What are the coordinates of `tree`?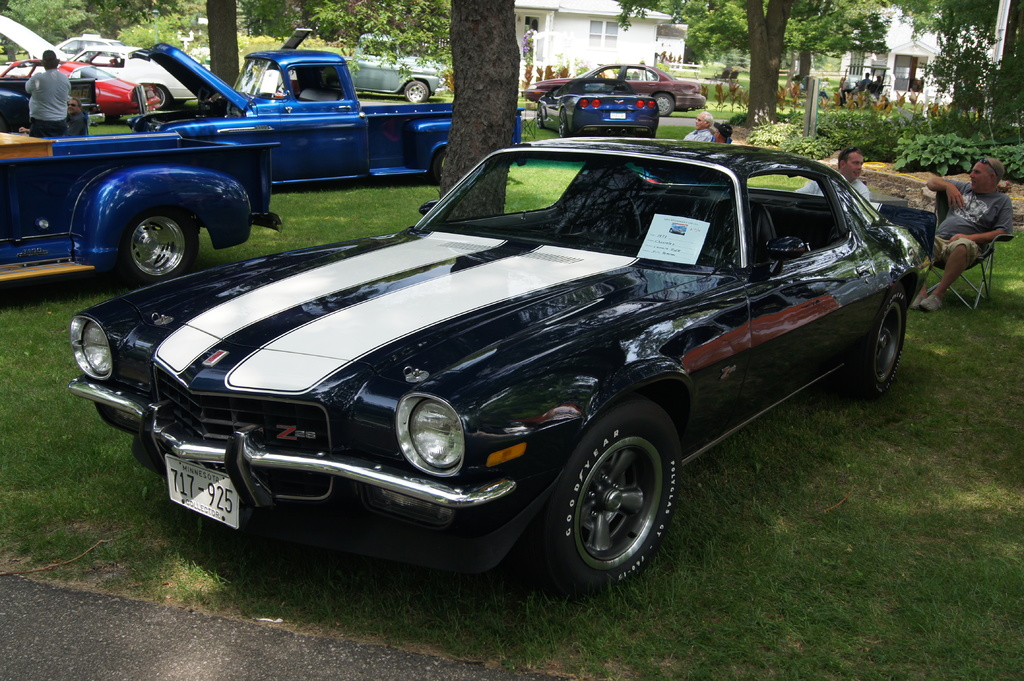
crop(73, 0, 337, 88).
